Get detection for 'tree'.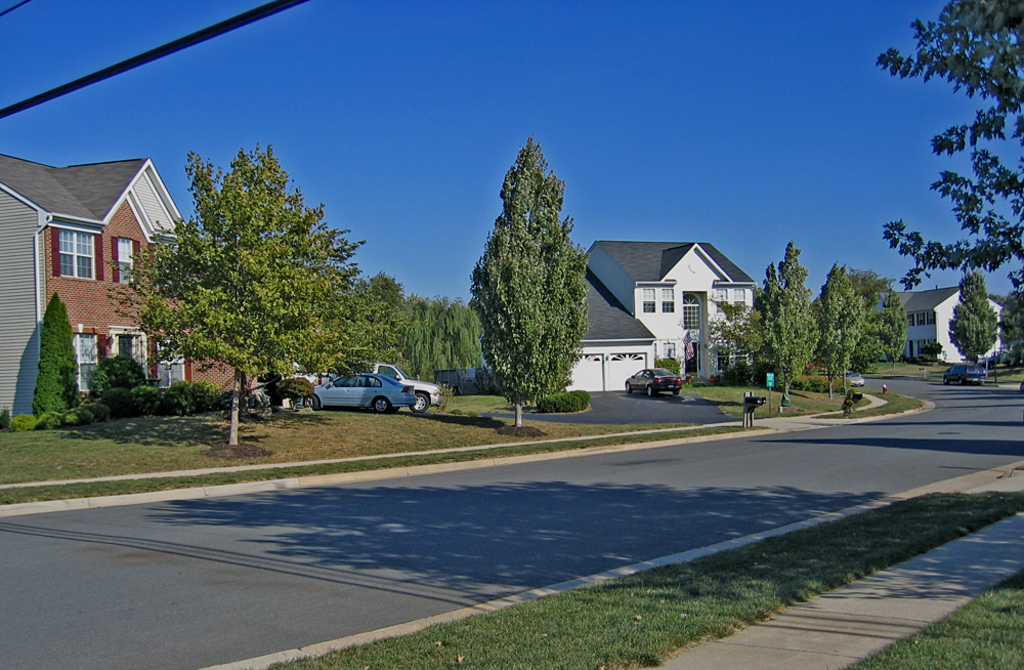
Detection: <bbox>952, 274, 1005, 358</bbox>.
